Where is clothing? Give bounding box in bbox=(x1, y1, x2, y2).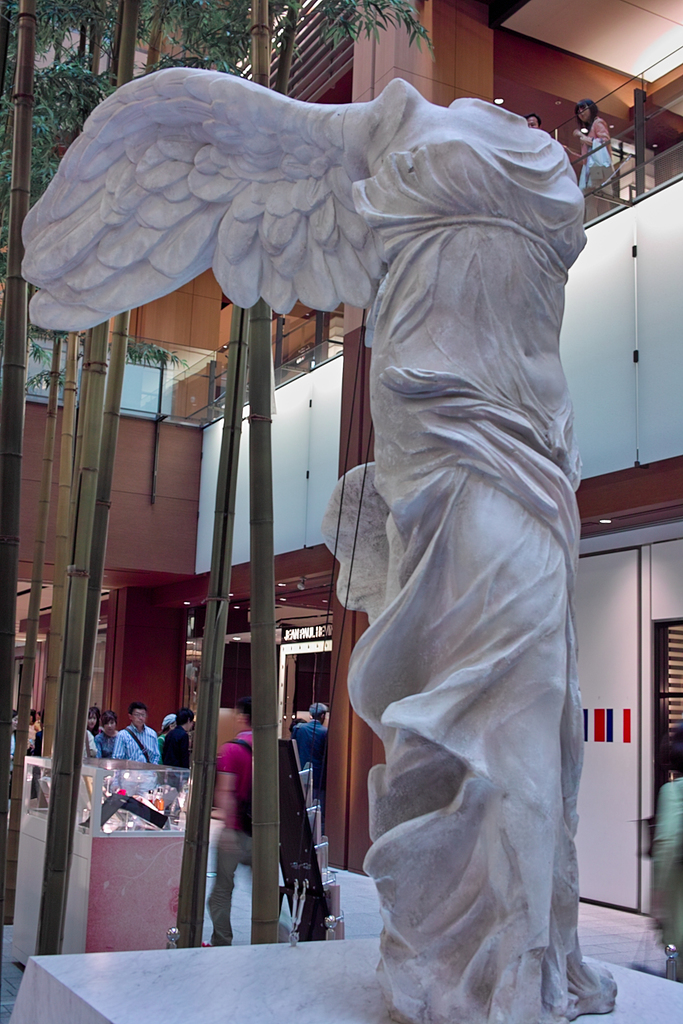
bbox=(109, 712, 167, 772).
